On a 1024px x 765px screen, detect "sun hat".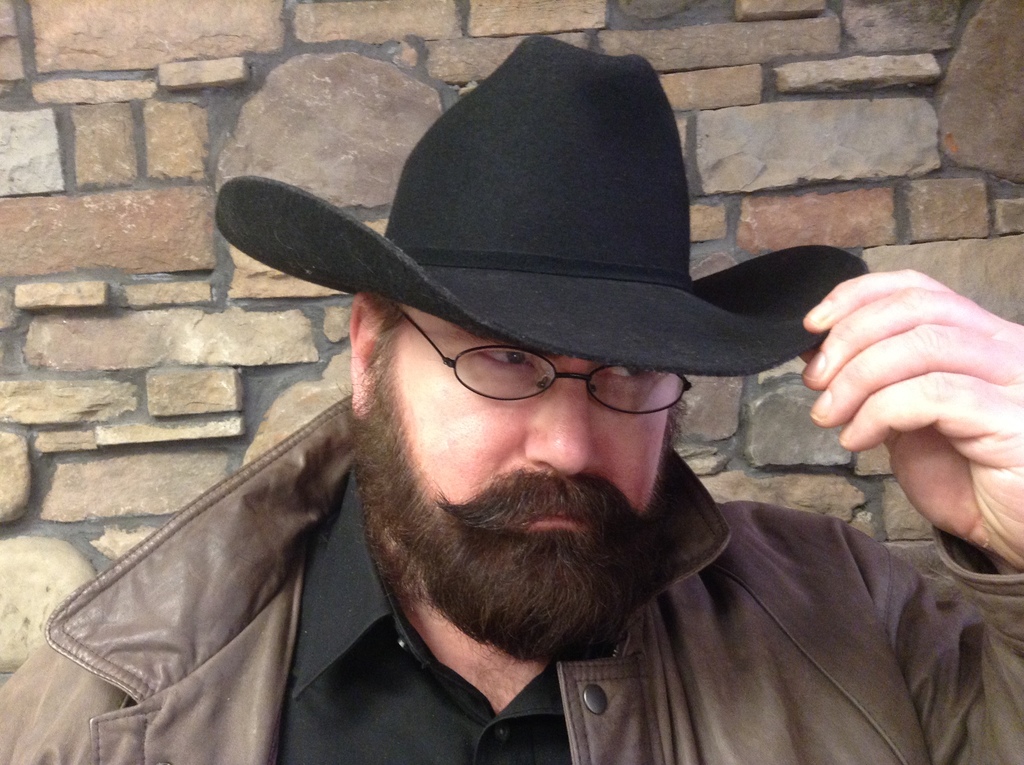
left=214, top=28, right=875, bottom=385.
